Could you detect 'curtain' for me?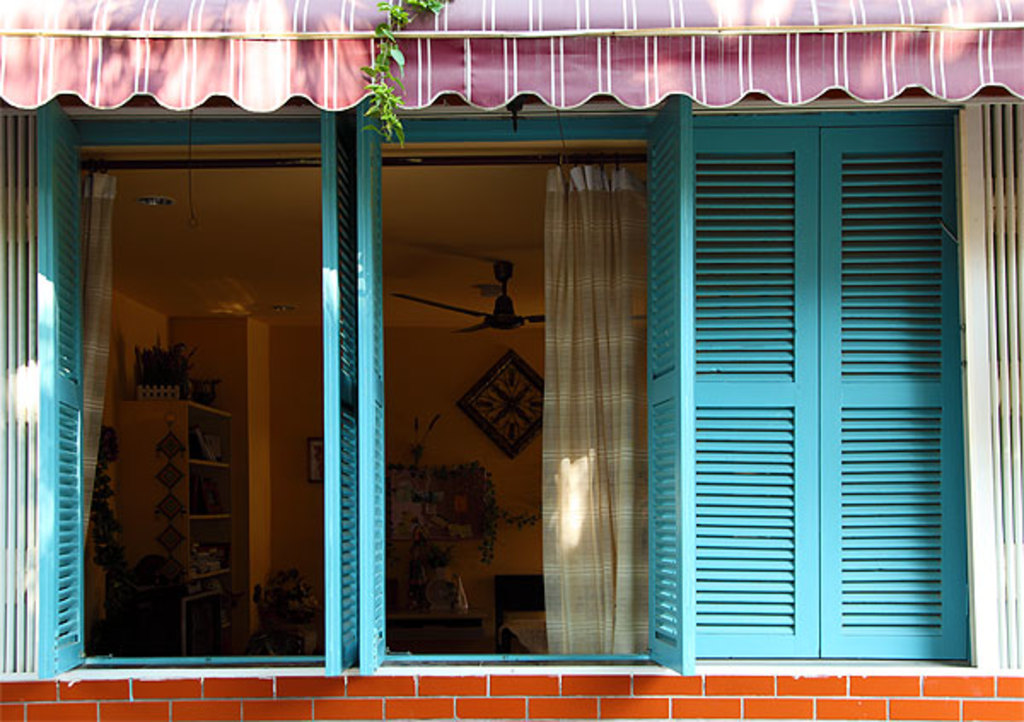
Detection result: x1=536, y1=154, x2=659, y2=661.
